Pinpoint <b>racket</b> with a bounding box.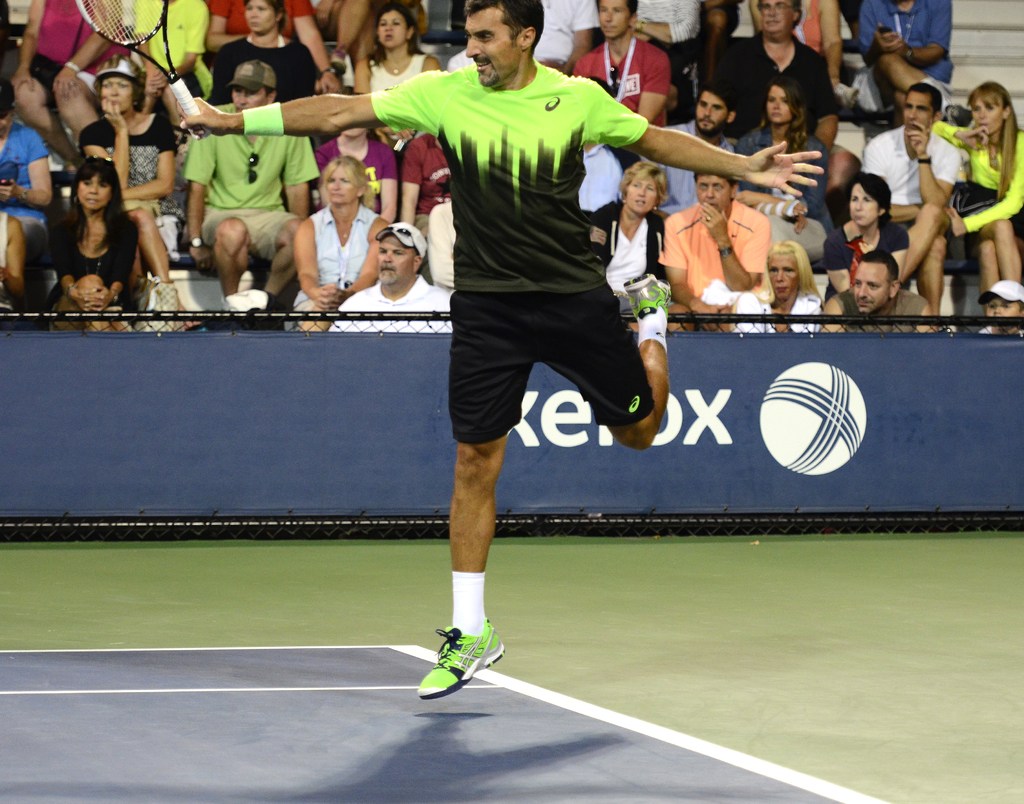
box(72, 0, 207, 138).
